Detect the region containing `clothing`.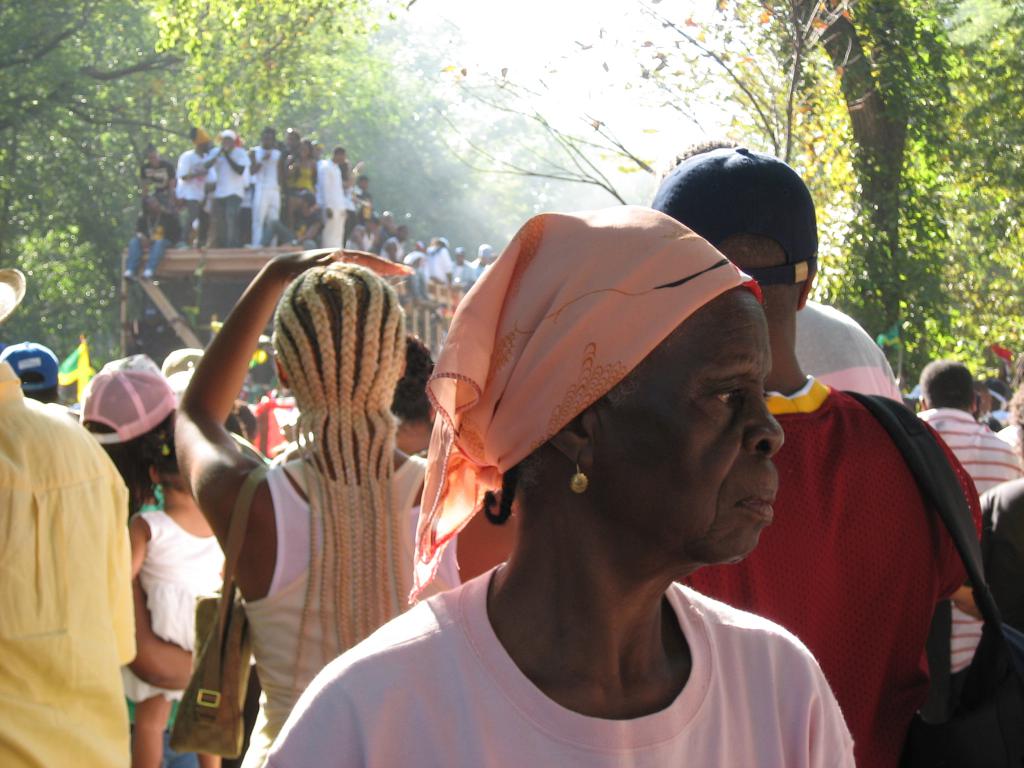
317 161 346 246.
